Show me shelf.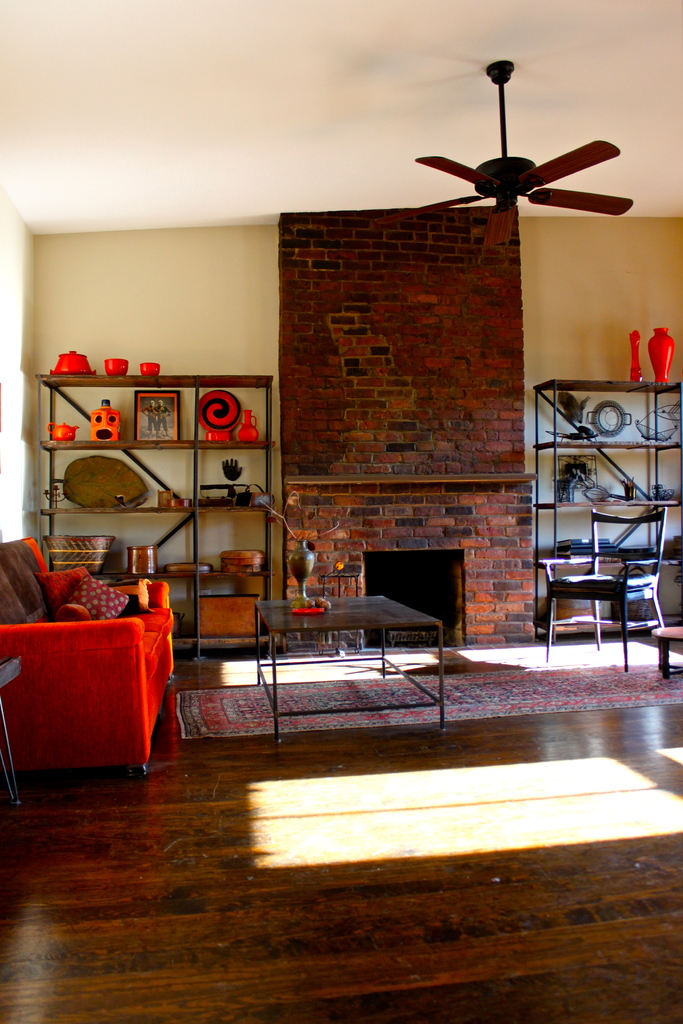
shelf is here: [x1=524, y1=449, x2=682, y2=511].
